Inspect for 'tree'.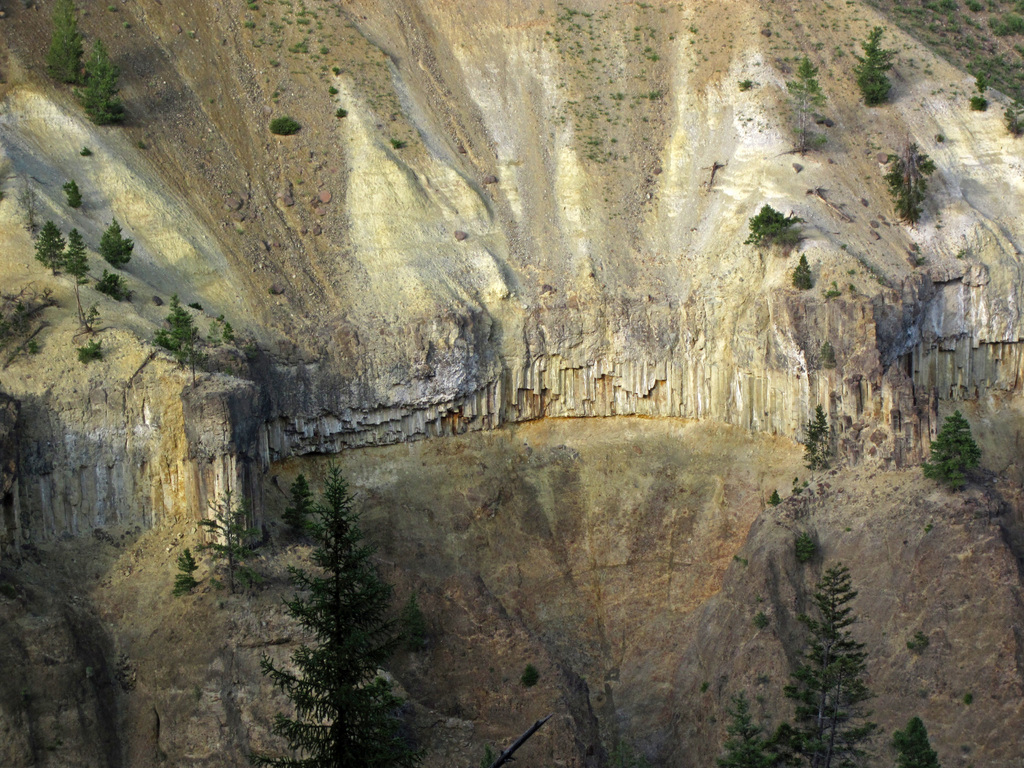
Inspection: bbox=[33, 220, 69, 276].
